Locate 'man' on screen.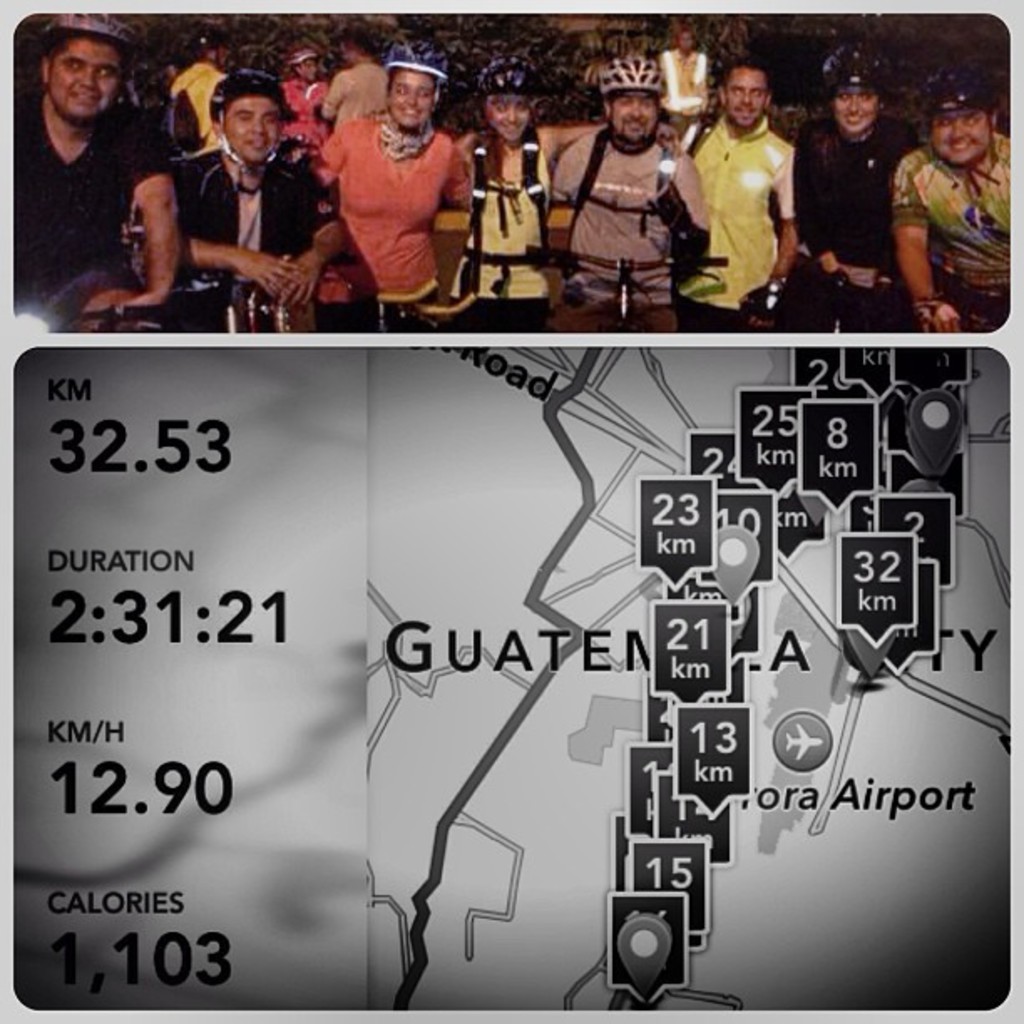
On screen at BBox(666, 35, 800, 335).
